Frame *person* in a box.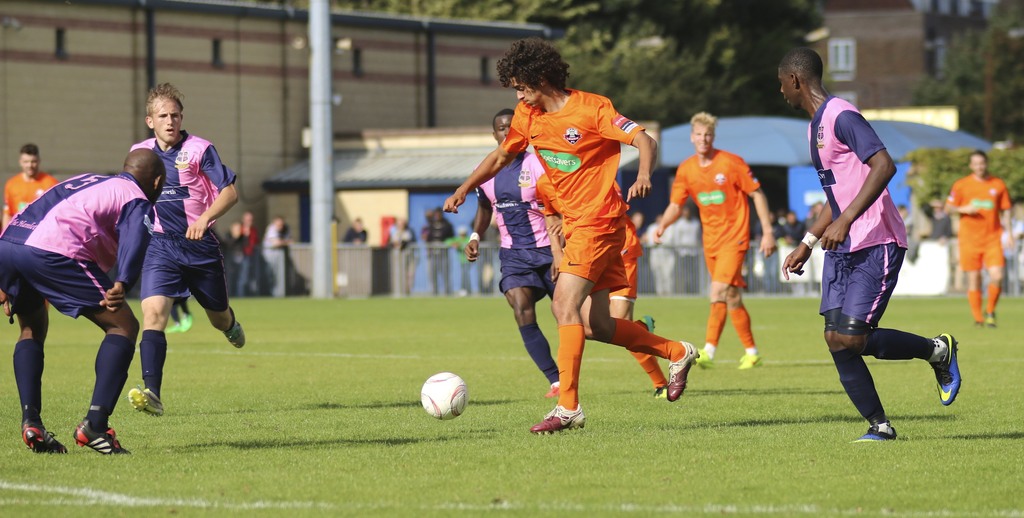
box=[628, 208, 639, 244].
